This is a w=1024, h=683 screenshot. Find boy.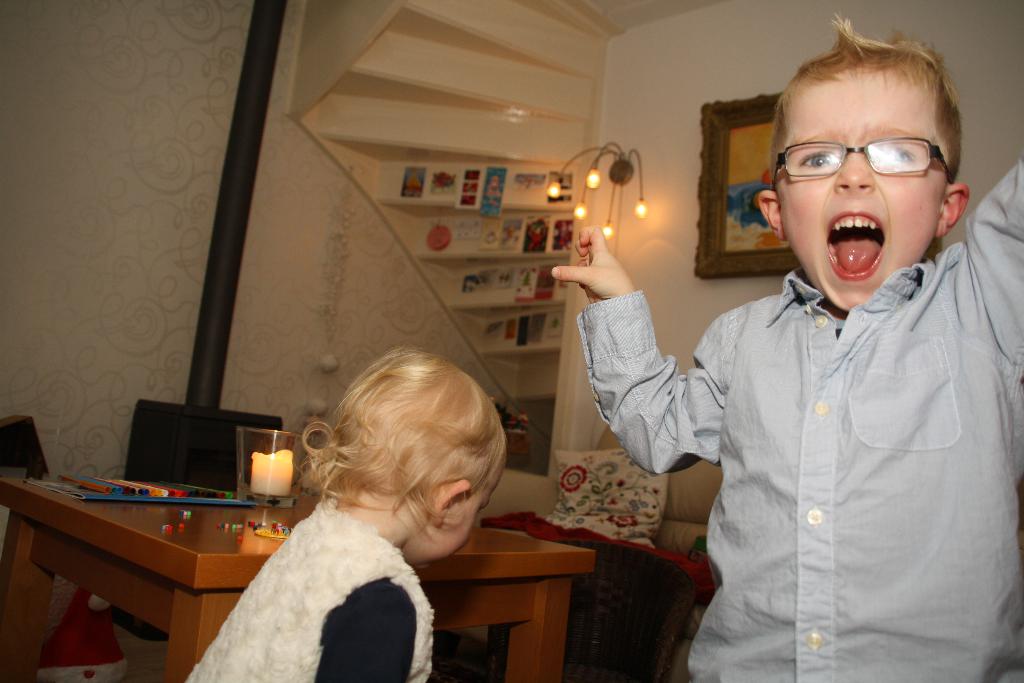
Bounding box: bbox(615, 42, 985, 668).
